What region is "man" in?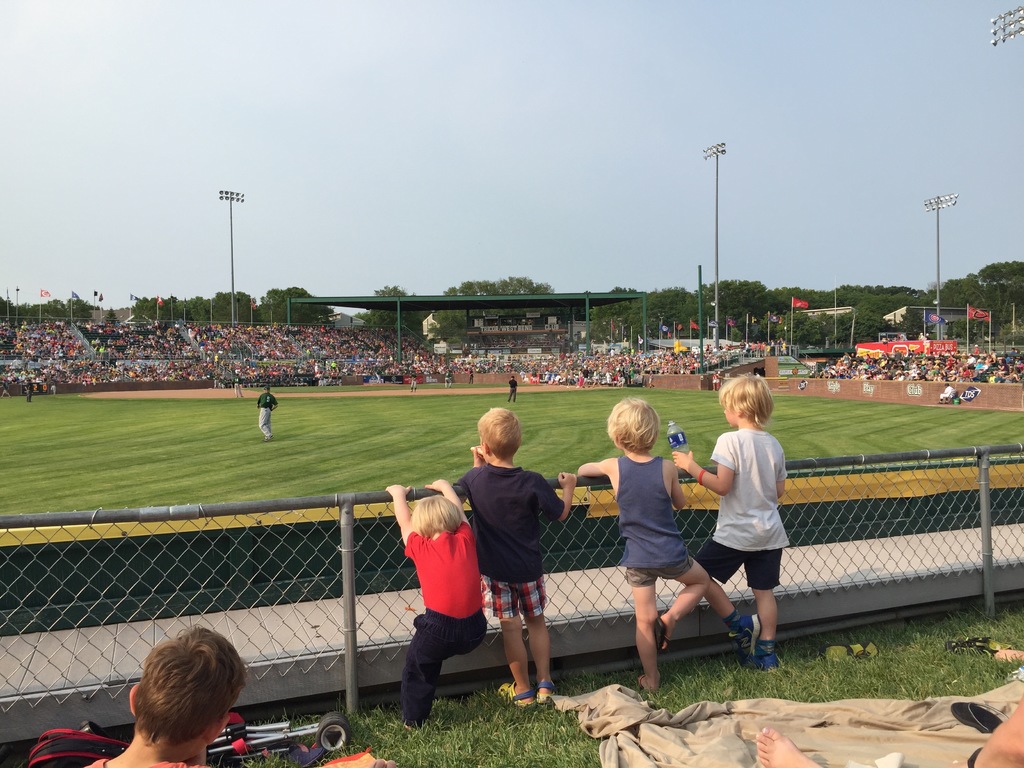
x1=966, y1=353, x2=975, y2=367.
